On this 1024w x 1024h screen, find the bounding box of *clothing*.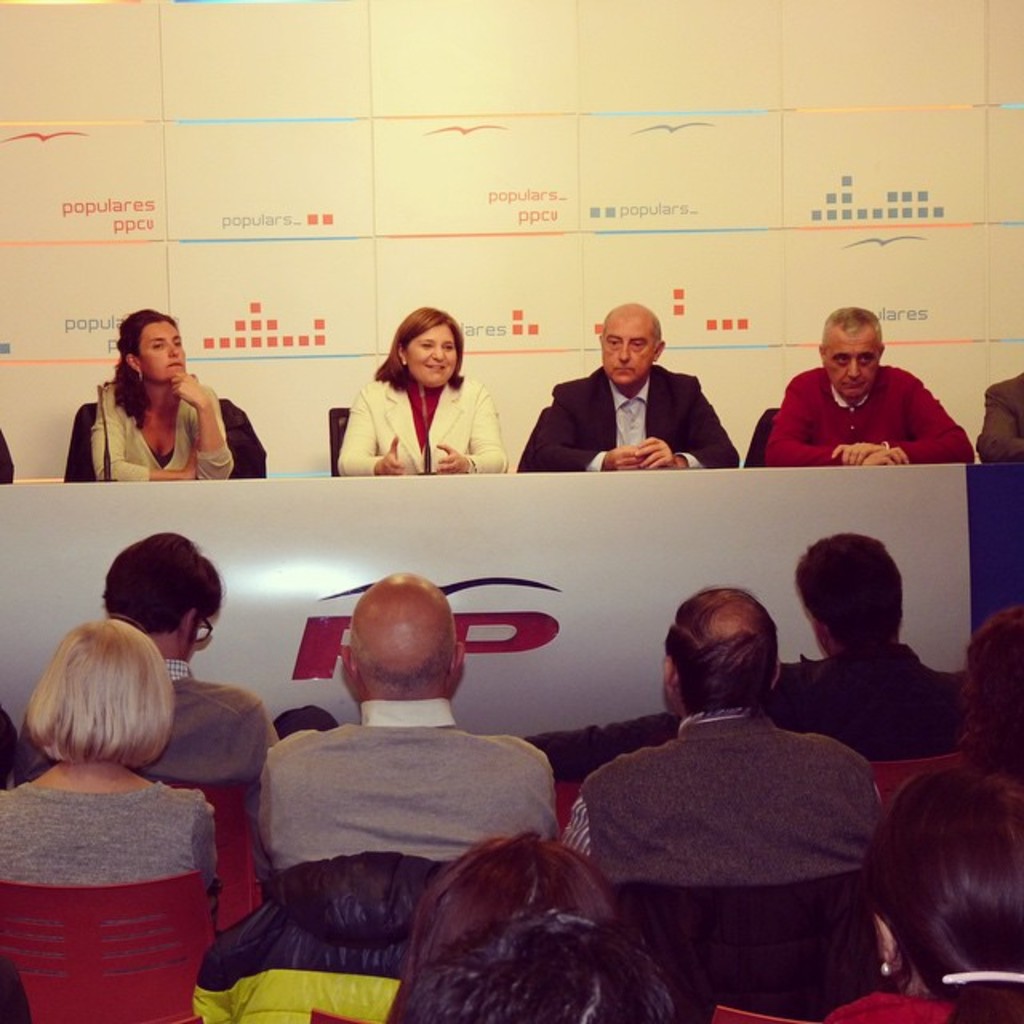
Bounding box: 256,694,557,877.
